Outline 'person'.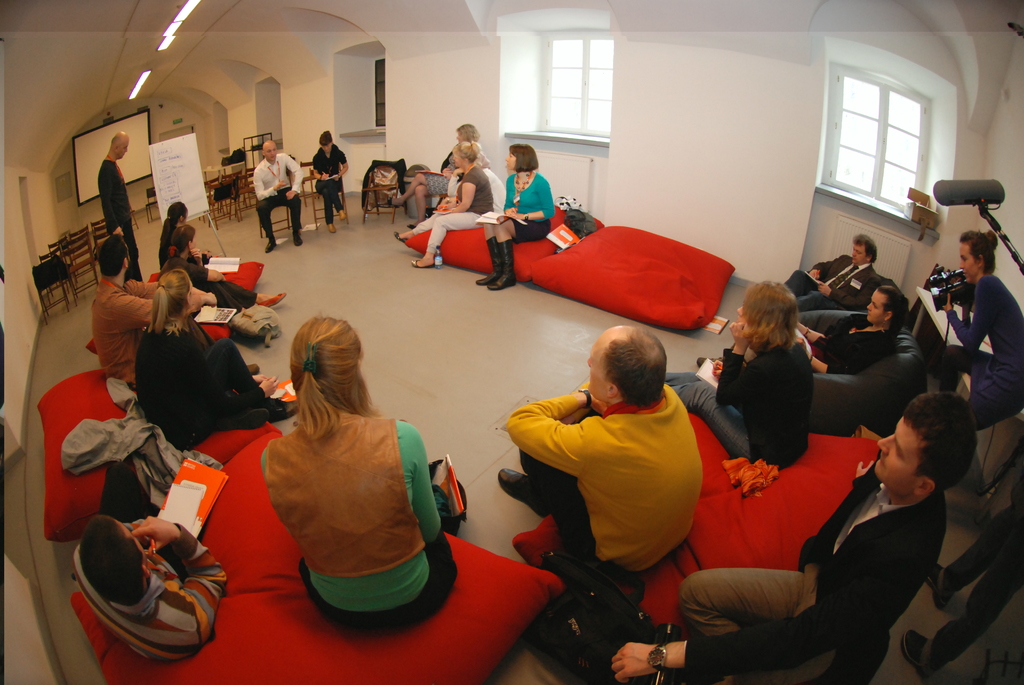
Outline: 177 219 295 310.
